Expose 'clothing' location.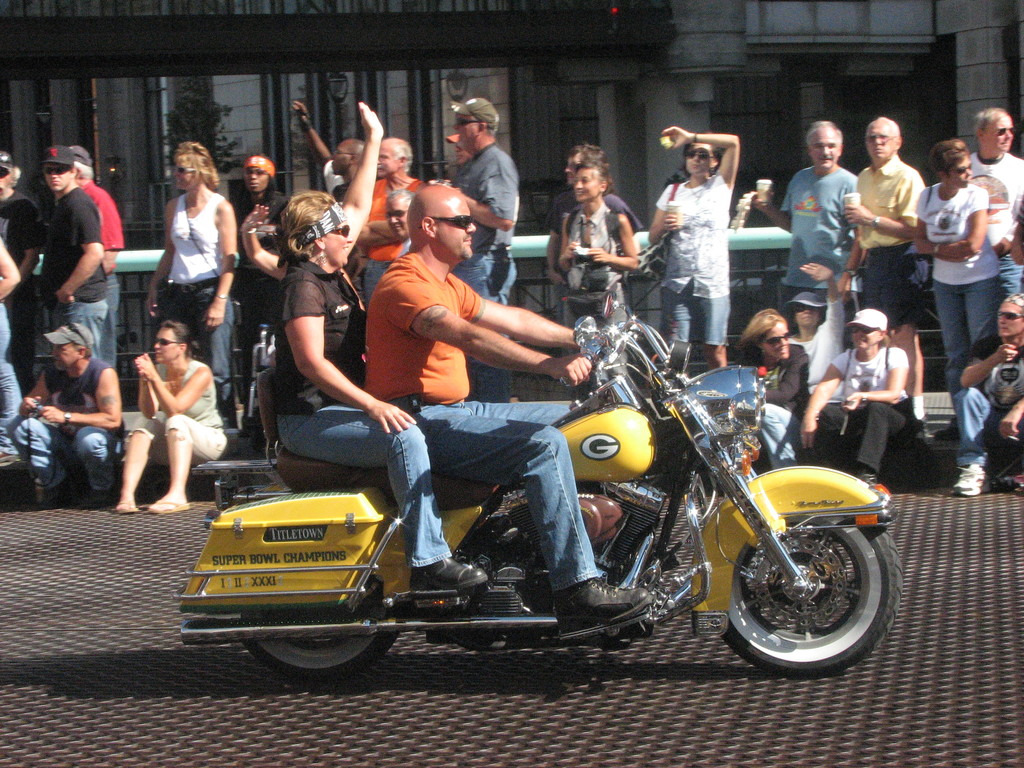
Exposed at pyautogui.locateOnScreen(451, 141, 519, 403).
